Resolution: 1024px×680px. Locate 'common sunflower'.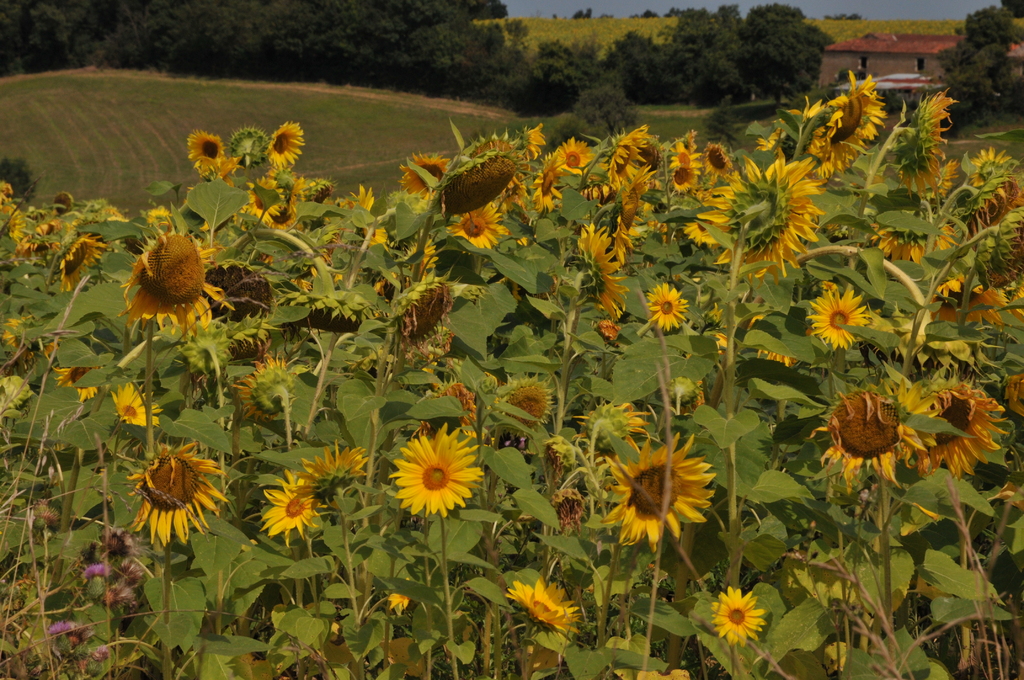
left=910, top=373, right=1001, bottom=476.
